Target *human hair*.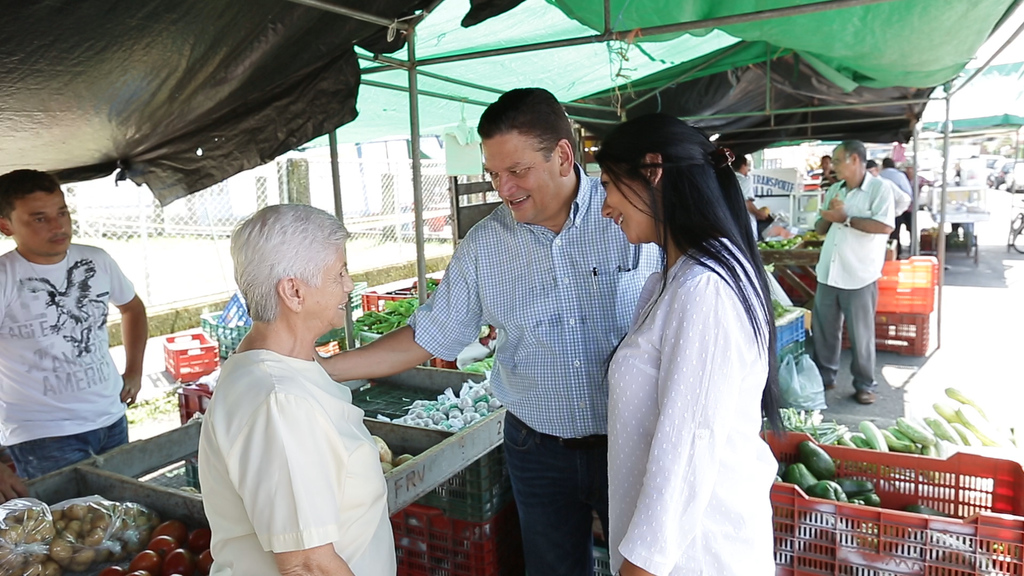
Target region: box=[0, 165, 65, 227].
